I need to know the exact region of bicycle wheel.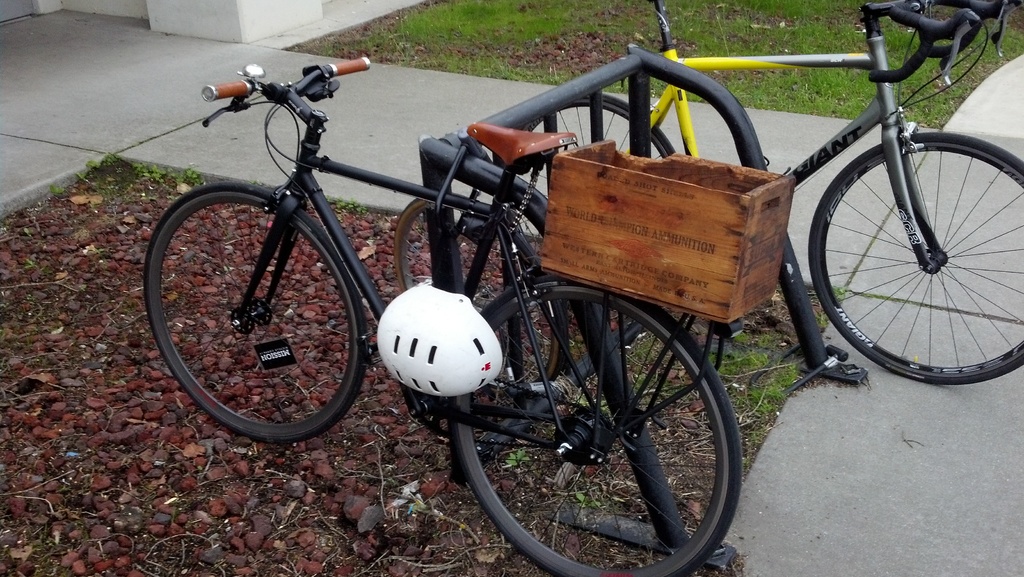
Region: 144 179 371 447.
